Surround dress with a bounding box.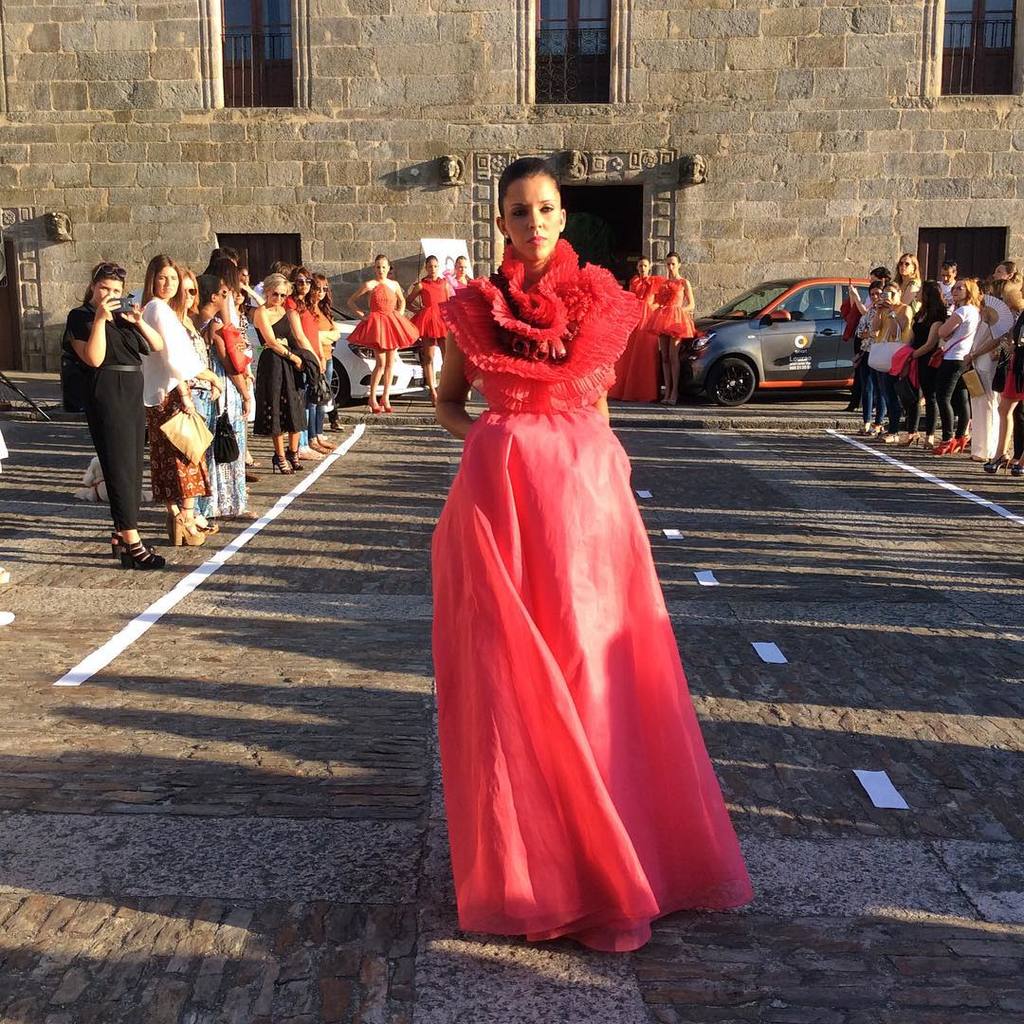
box=[657, 281, 698, 344].
